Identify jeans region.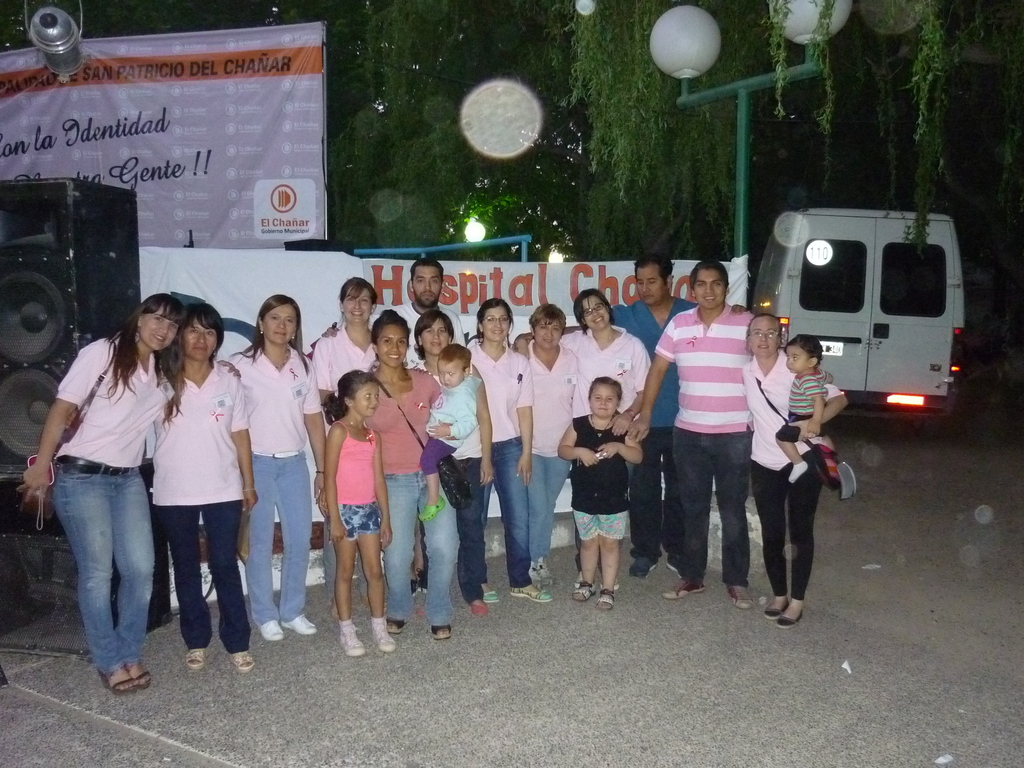
Region: [left=672, top=431, right=751, bottom=584].
